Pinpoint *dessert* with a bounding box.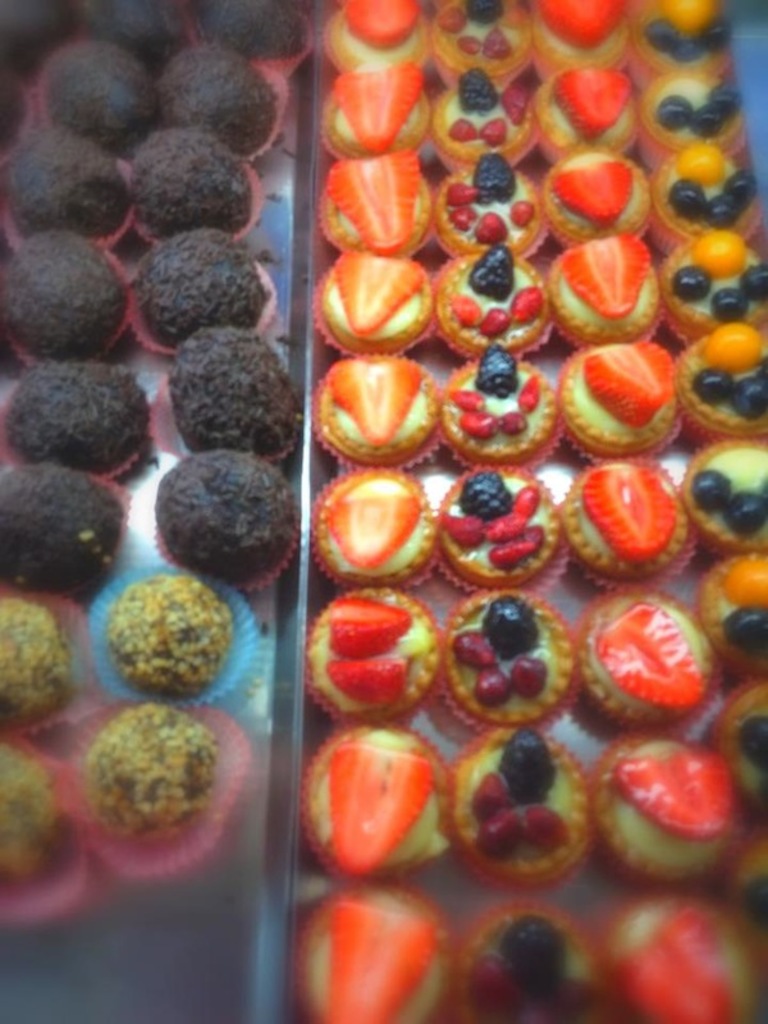
<bbox>596, 890, 763, 1023</bbox>.
